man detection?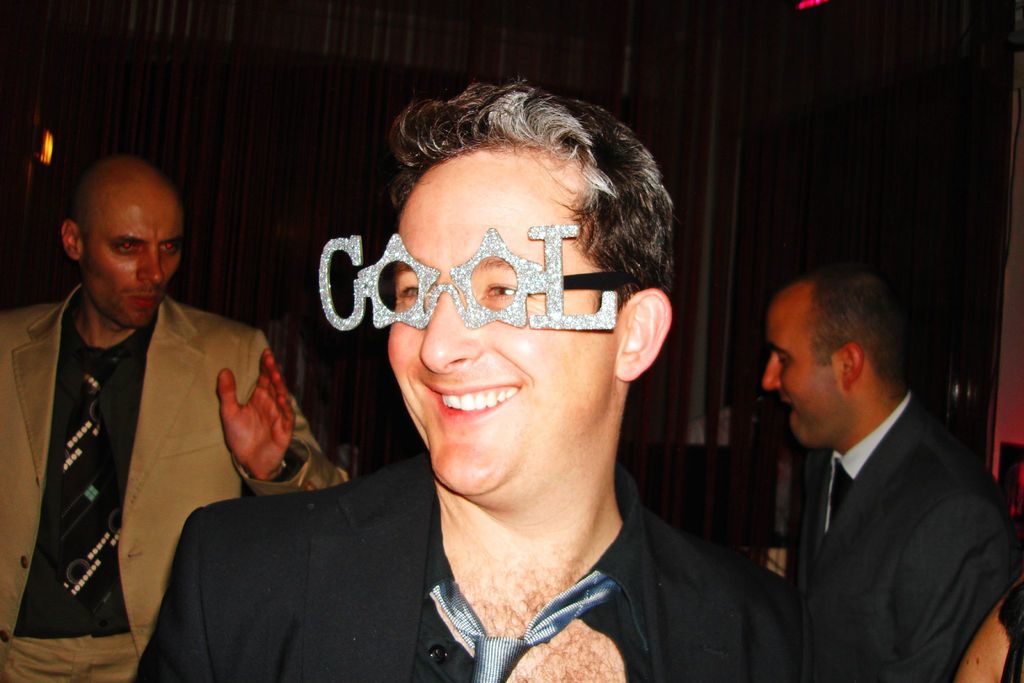
8, 145, 301, 658
